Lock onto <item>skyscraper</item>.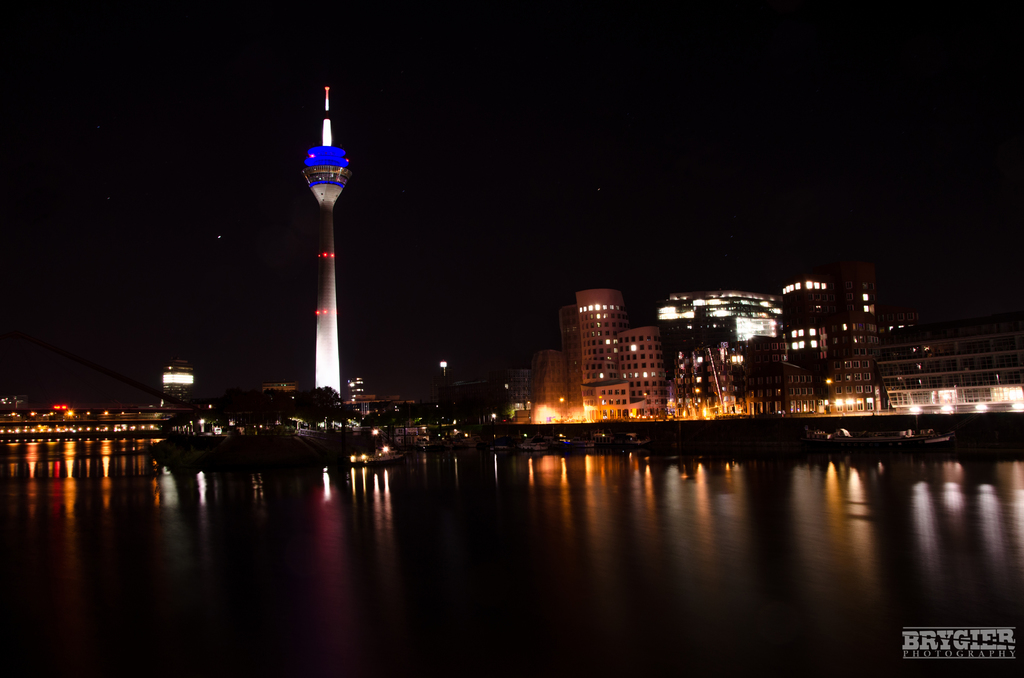
Locked: 299, 80, 349, 411.
